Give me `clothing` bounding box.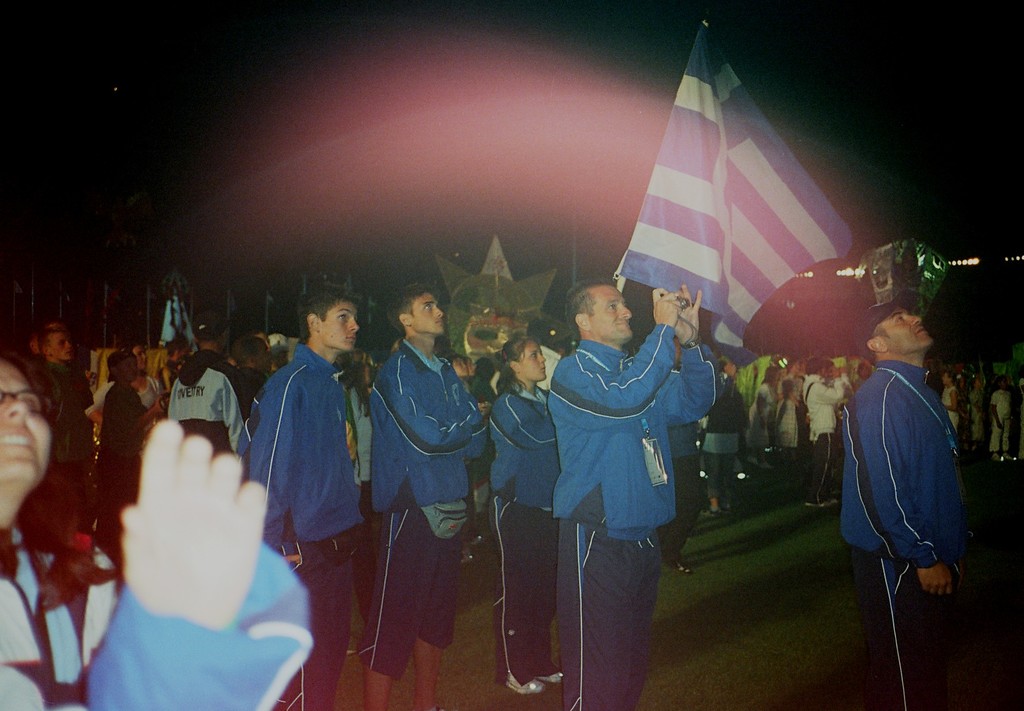
select_region(486, 386, 565, 685).
